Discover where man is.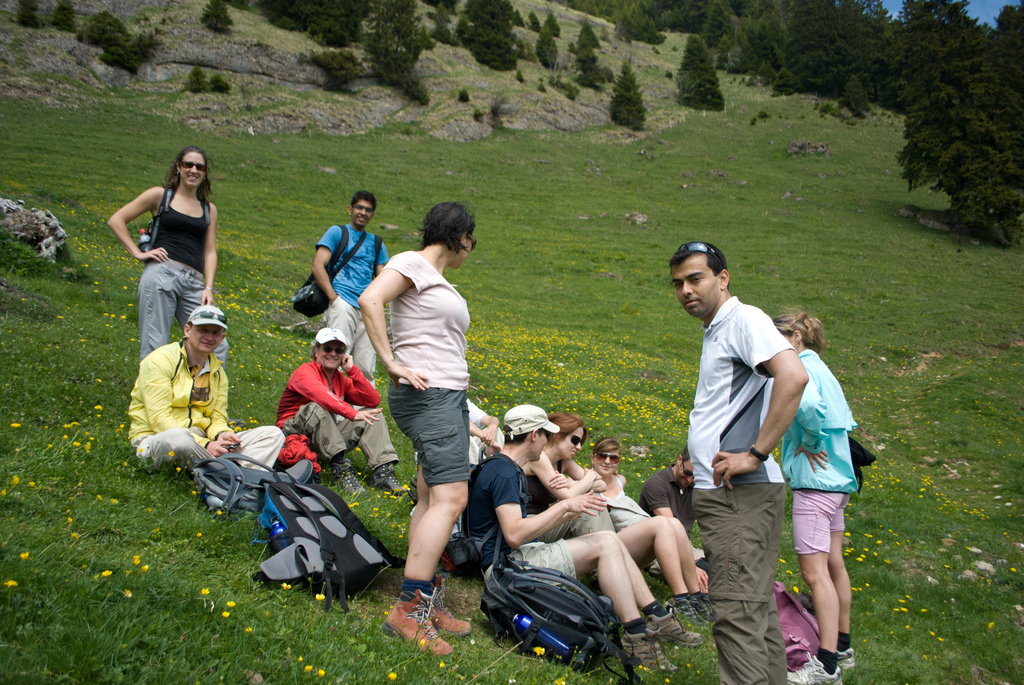
Discovered at {"x1": 124, "y1": 300, "x2": 290, "y2": 477}.
